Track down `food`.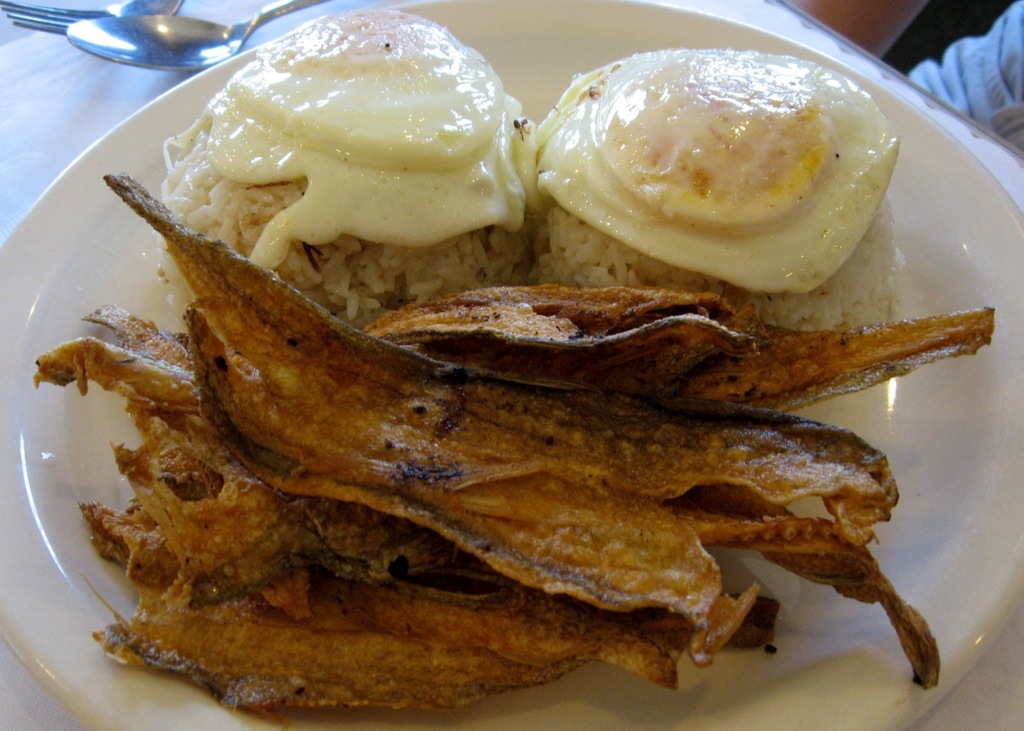
Tracked to (24,2,999,722).
